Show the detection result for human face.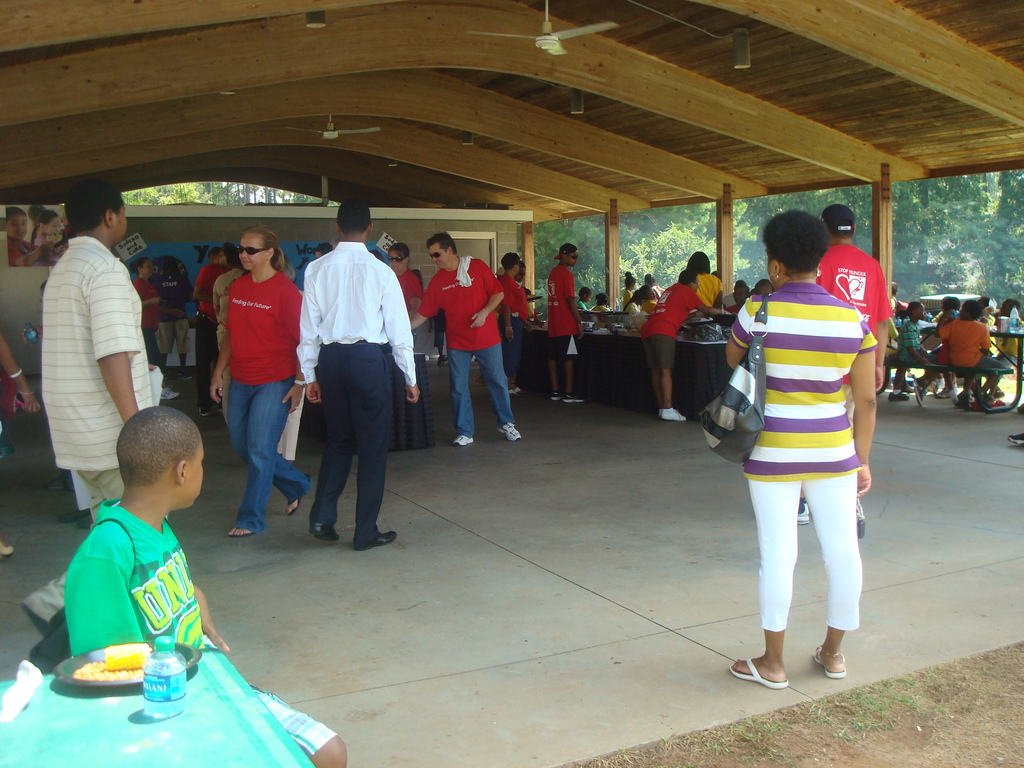
detection(146, 264, 149, 274).
